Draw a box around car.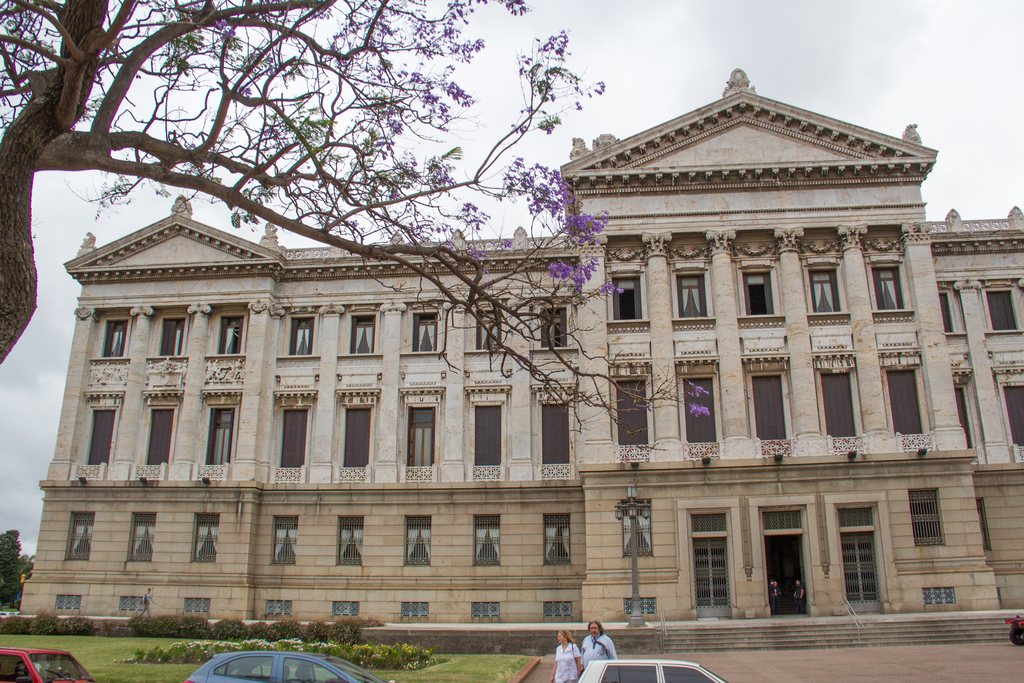
[182, 650, 396, 682].
